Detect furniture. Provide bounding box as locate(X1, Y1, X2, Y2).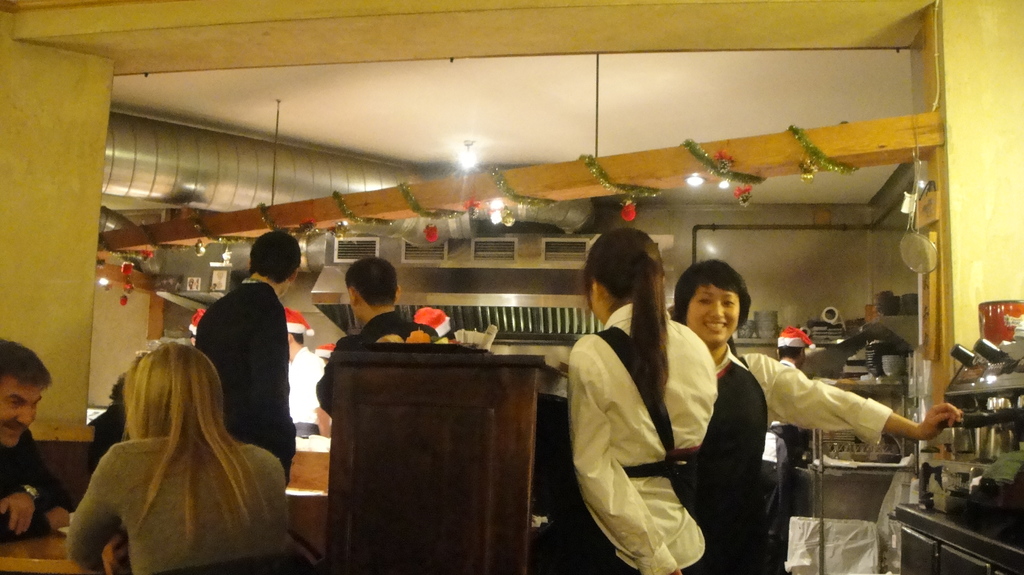
locate(283, 432, 330, 558).
